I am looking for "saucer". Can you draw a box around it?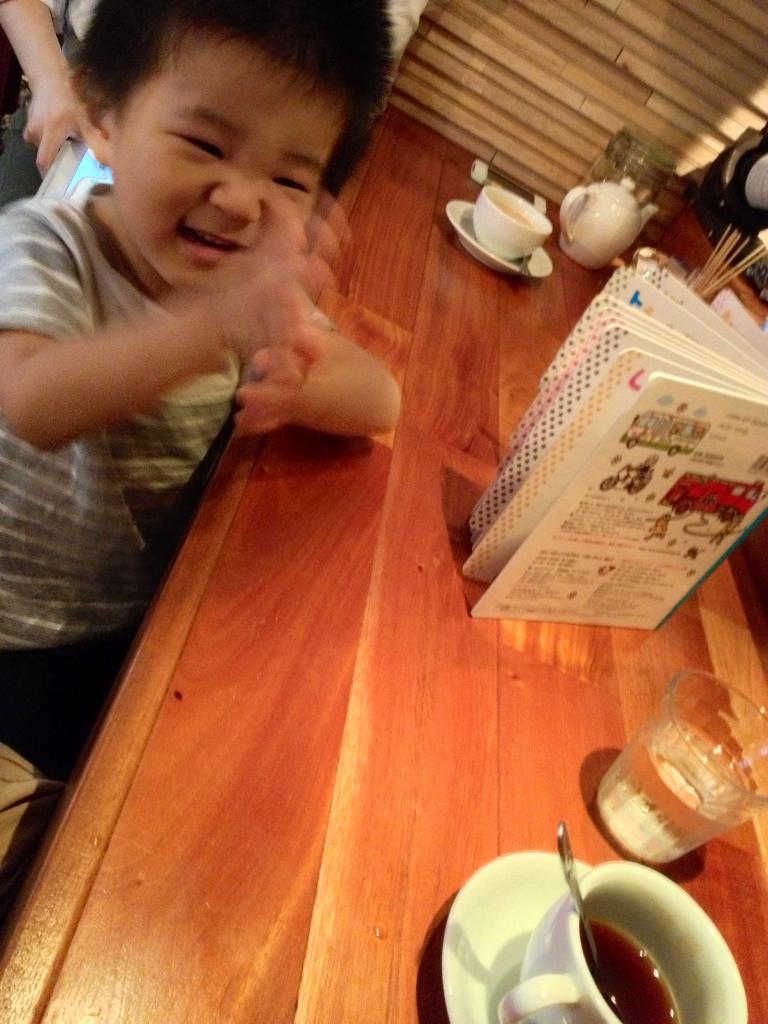
Sure, the bounding box is x1=446, y1=200, x2=547, y2=278.
